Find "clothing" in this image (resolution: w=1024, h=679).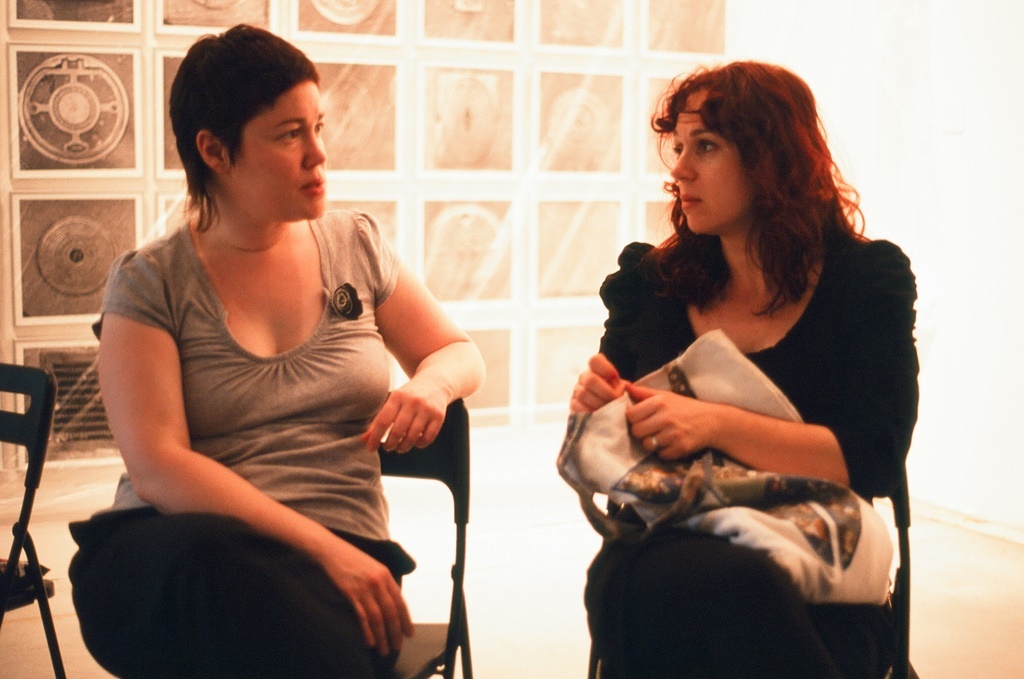
box(597, 238, 920, 678).
